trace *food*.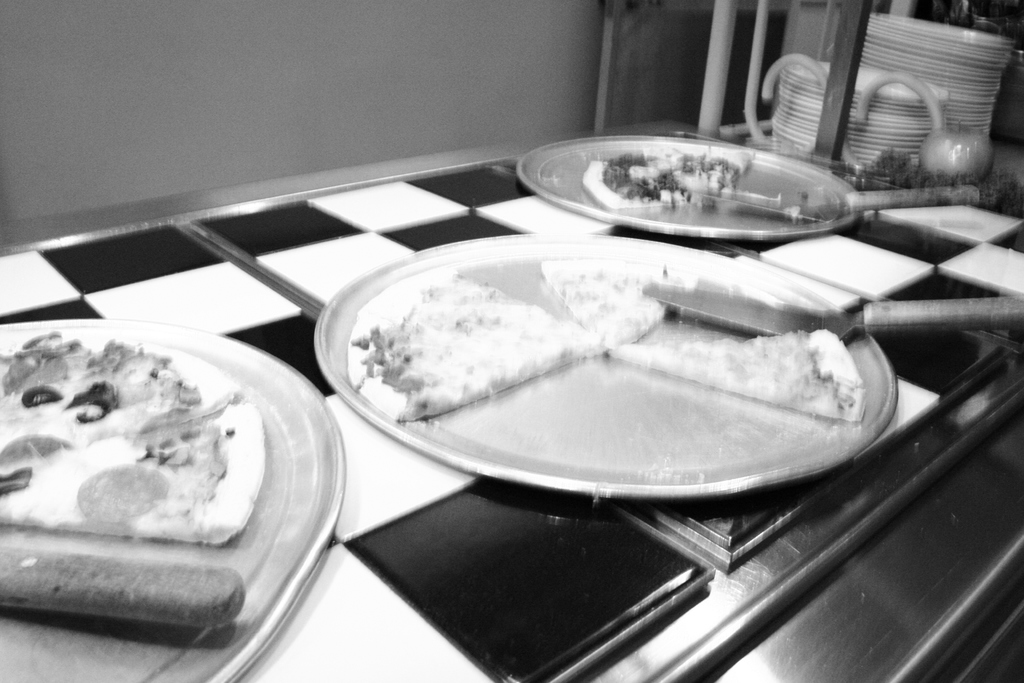
Traced to crop(12, 334, 243, 563).
